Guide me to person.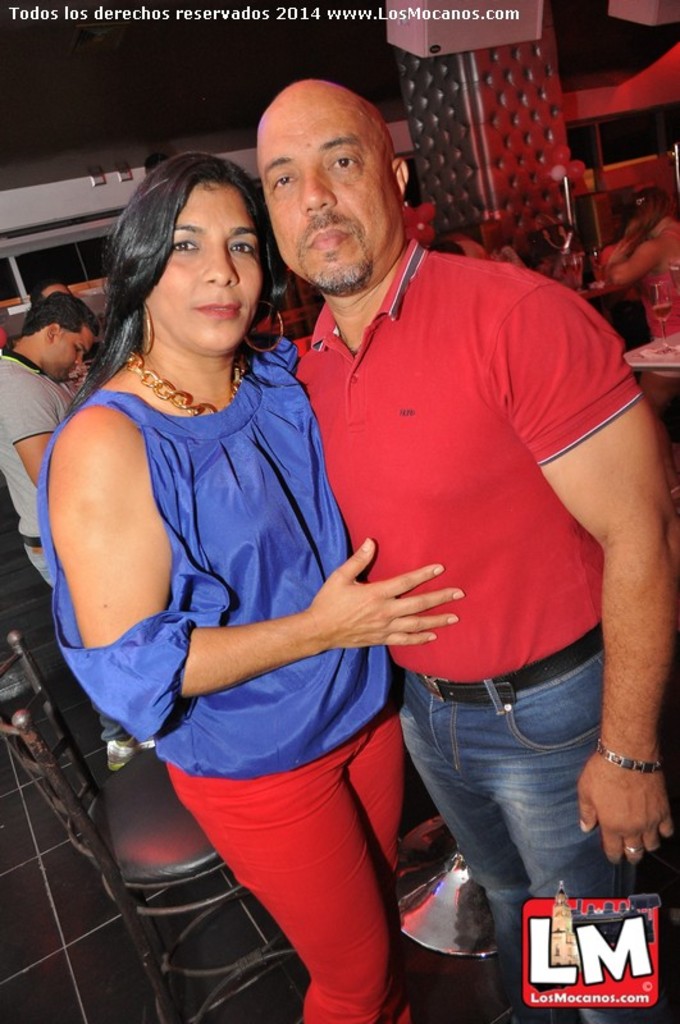
Guidance: (81,221,444,1005).
